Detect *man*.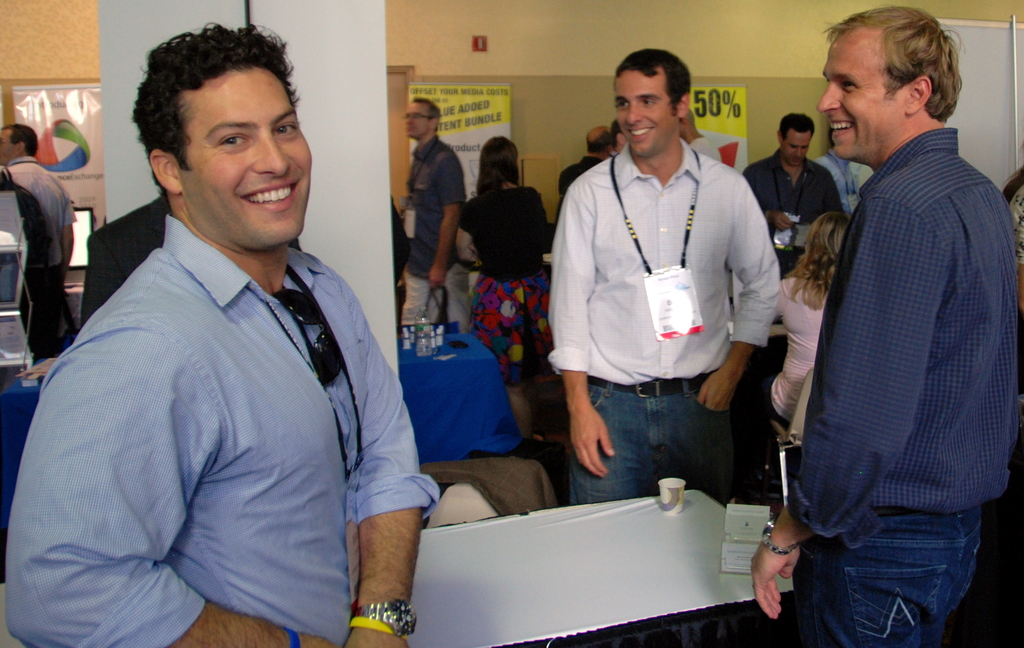
Detected at box=[6, 22, 440, 647].
